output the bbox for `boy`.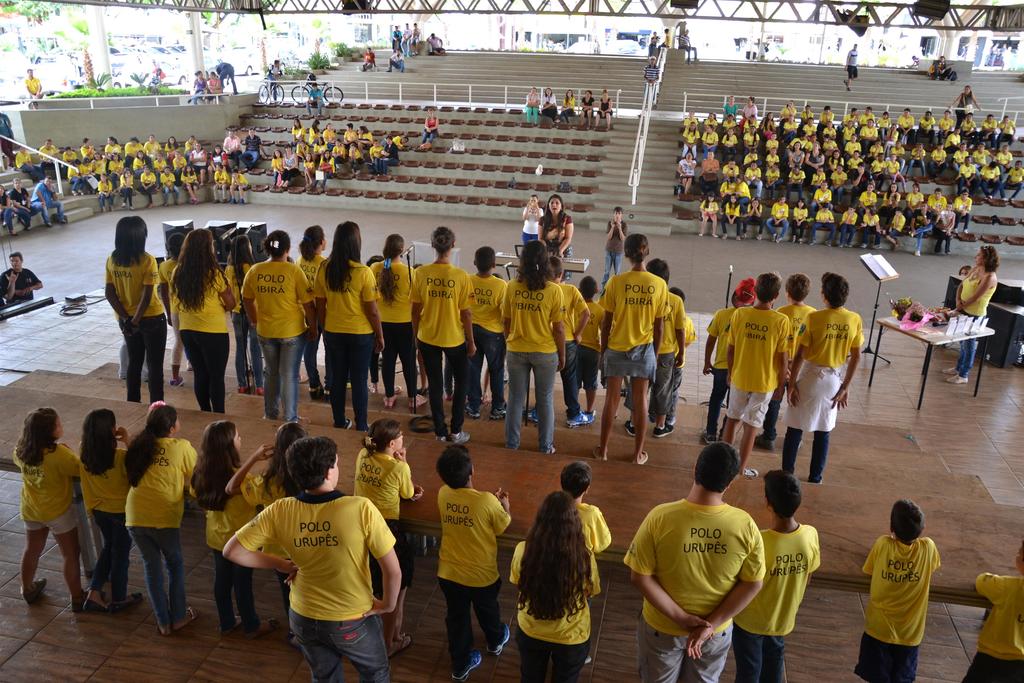
bbox(419, 447, 522, 670).
